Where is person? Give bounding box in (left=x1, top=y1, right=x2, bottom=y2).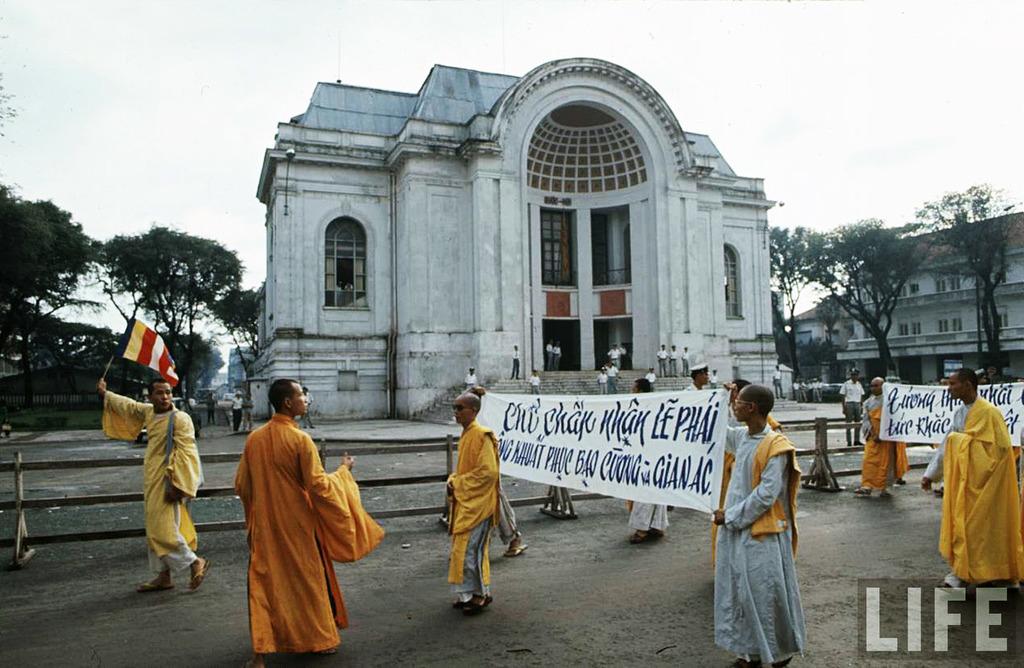
(left=679, top=358, right=720, bottom=395).
